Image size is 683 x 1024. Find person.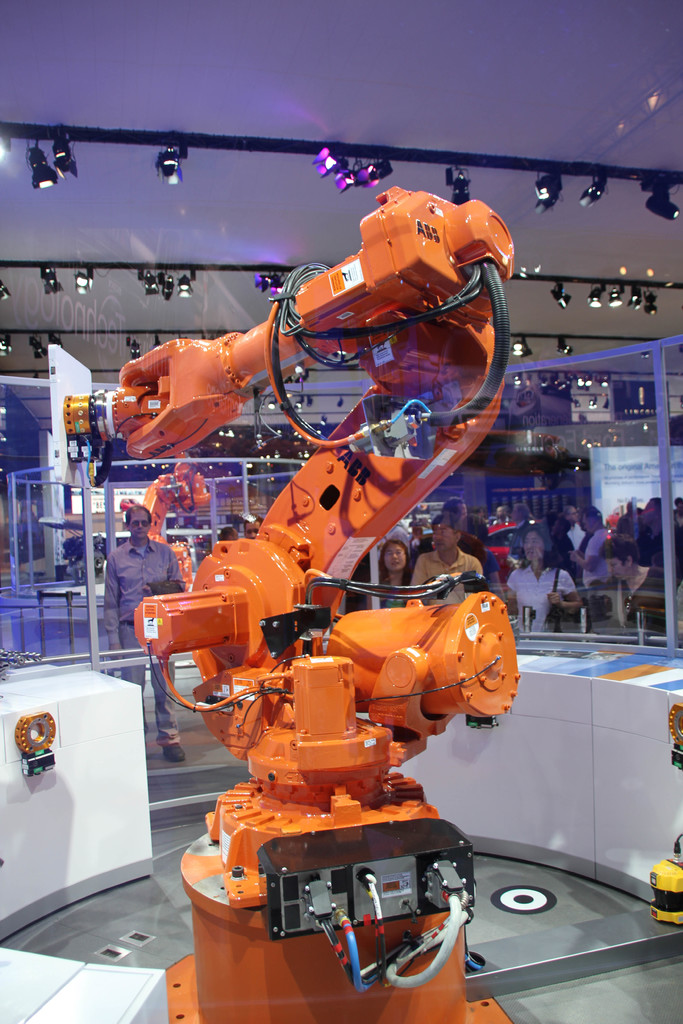
locate(634, 500, 662, 536).
